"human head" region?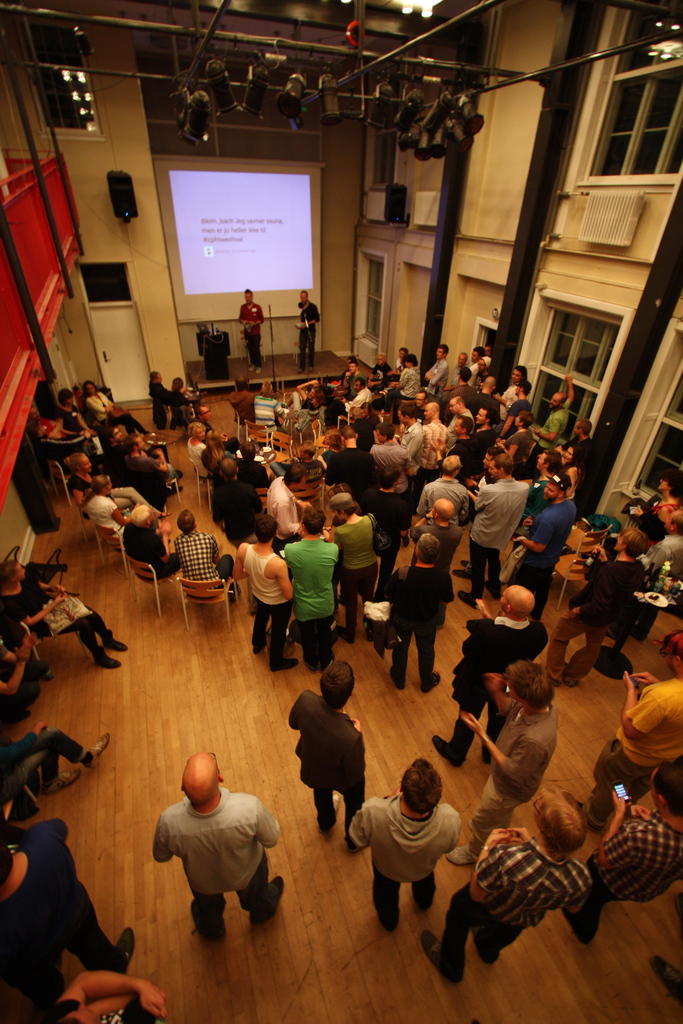
rect(254, 514, 278, 543)
